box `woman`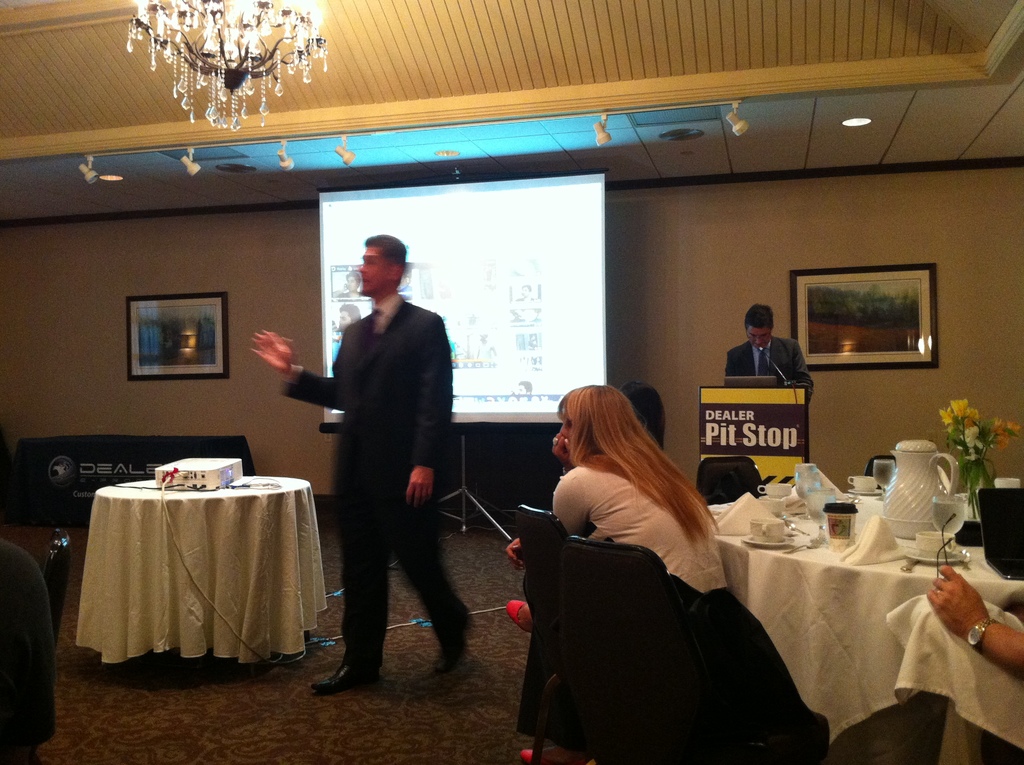
527 391 755 675
